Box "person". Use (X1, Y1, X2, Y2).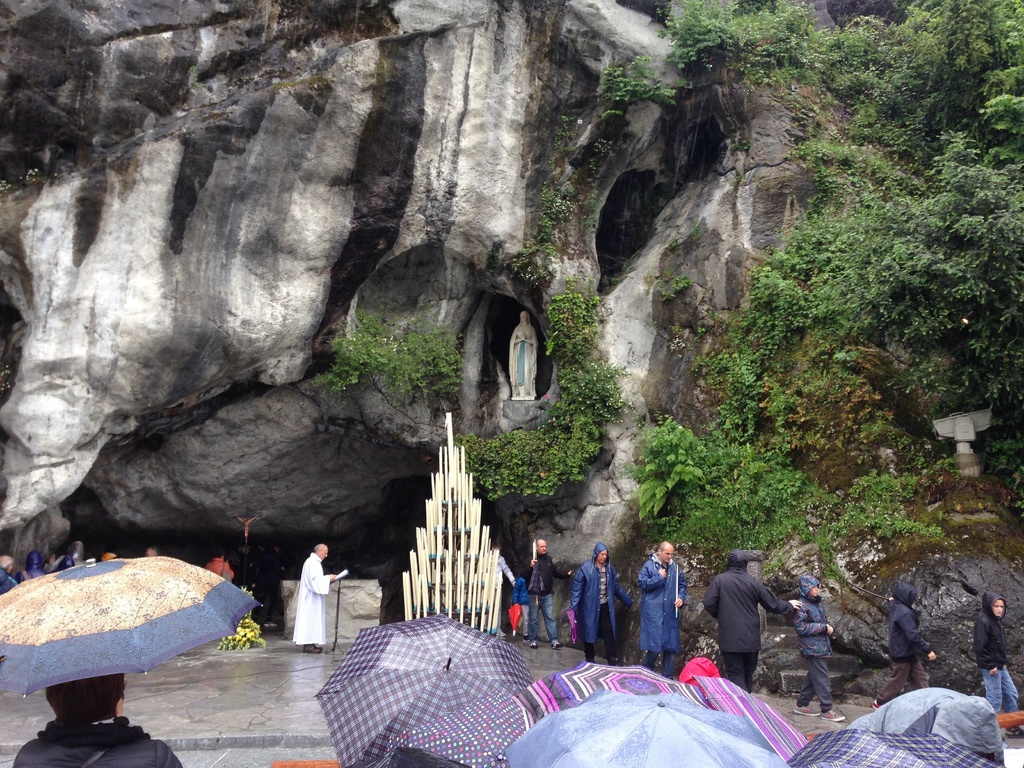
(801, 580, 835, 720).
